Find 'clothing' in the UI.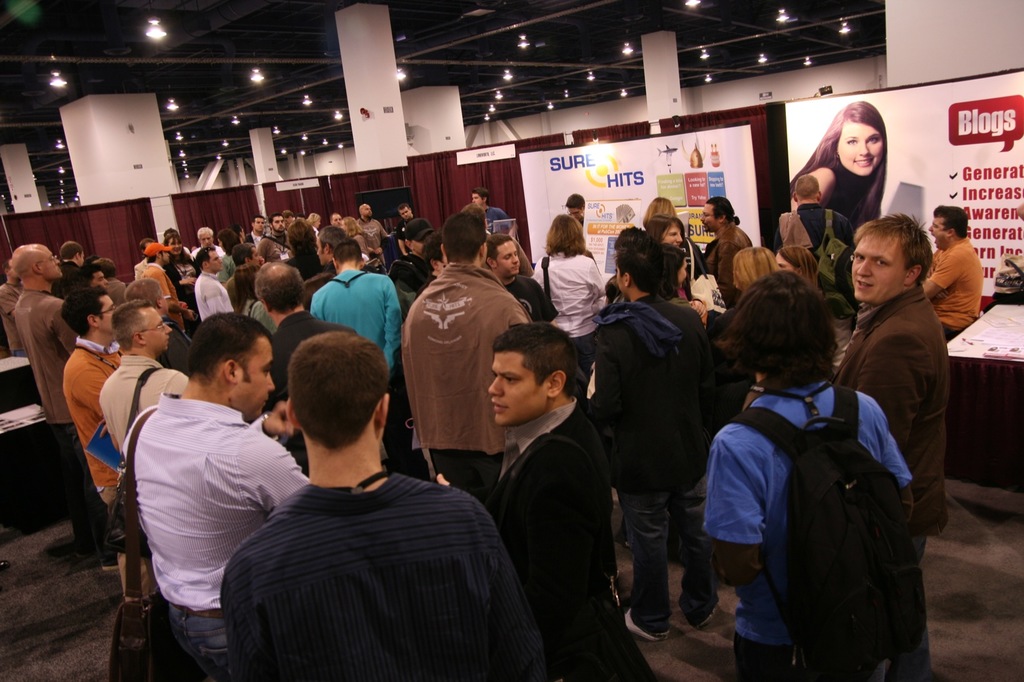
UI element at l=242, t=295, r=268, b=338.
